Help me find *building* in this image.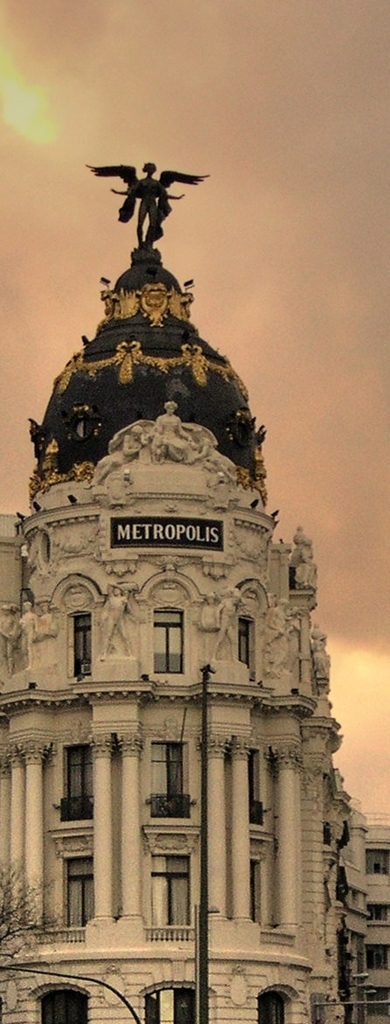
Found it: <region>0, 163, 367, 1023</region>.
